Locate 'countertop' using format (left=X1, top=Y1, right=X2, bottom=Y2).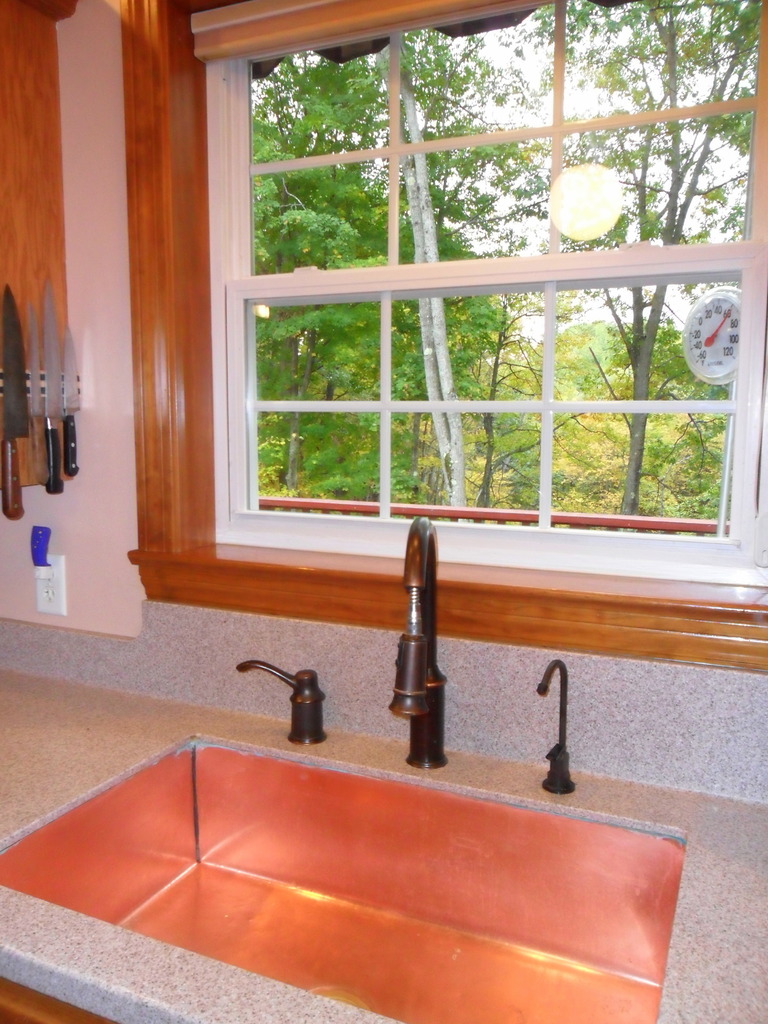
(left=0, top=664, right=767, bottom=1023).
